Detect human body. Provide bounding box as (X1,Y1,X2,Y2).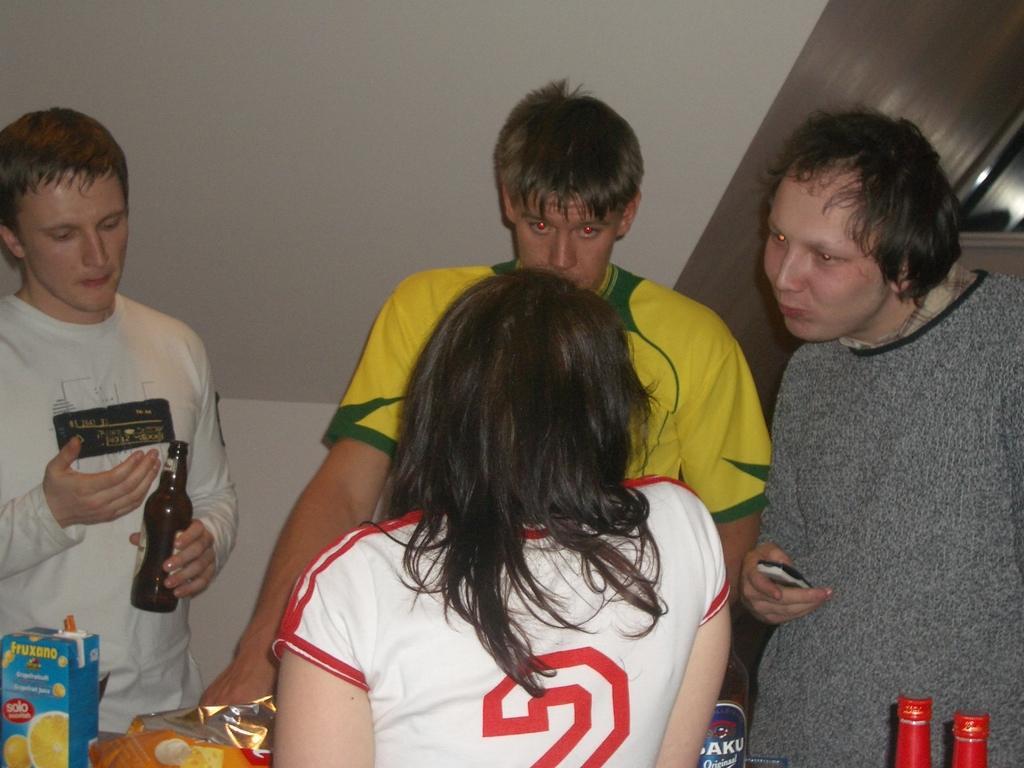
(275,269,733,766).
